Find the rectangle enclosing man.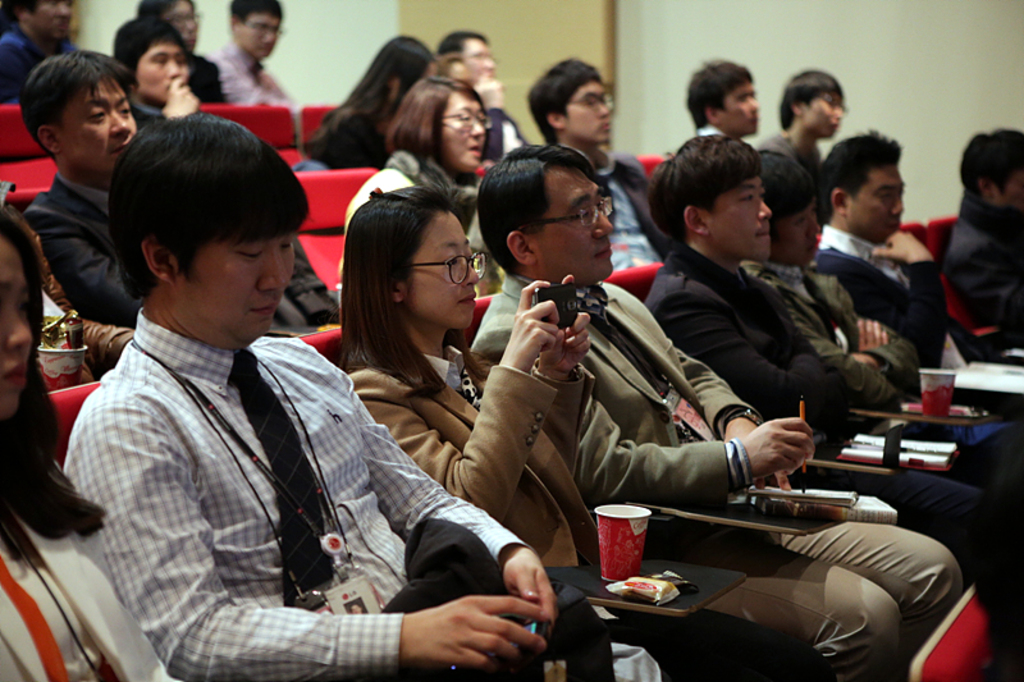
crop(133, 0, 232, 111).
